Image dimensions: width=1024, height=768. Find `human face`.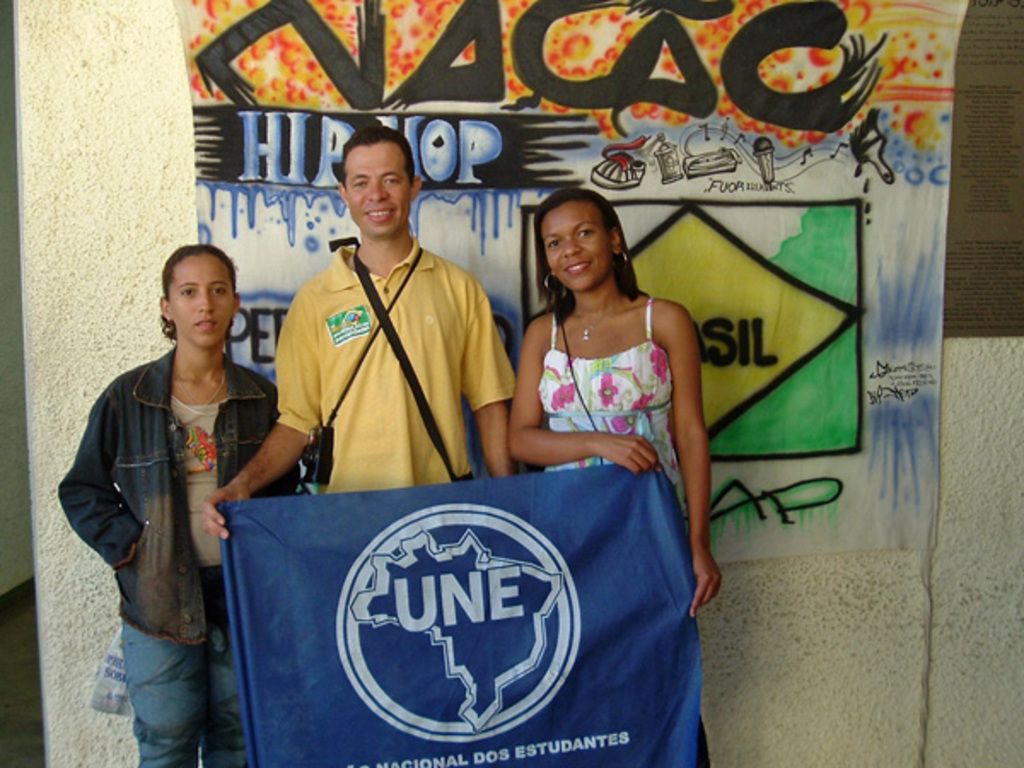
Rect(171, 253, 236, 343).
